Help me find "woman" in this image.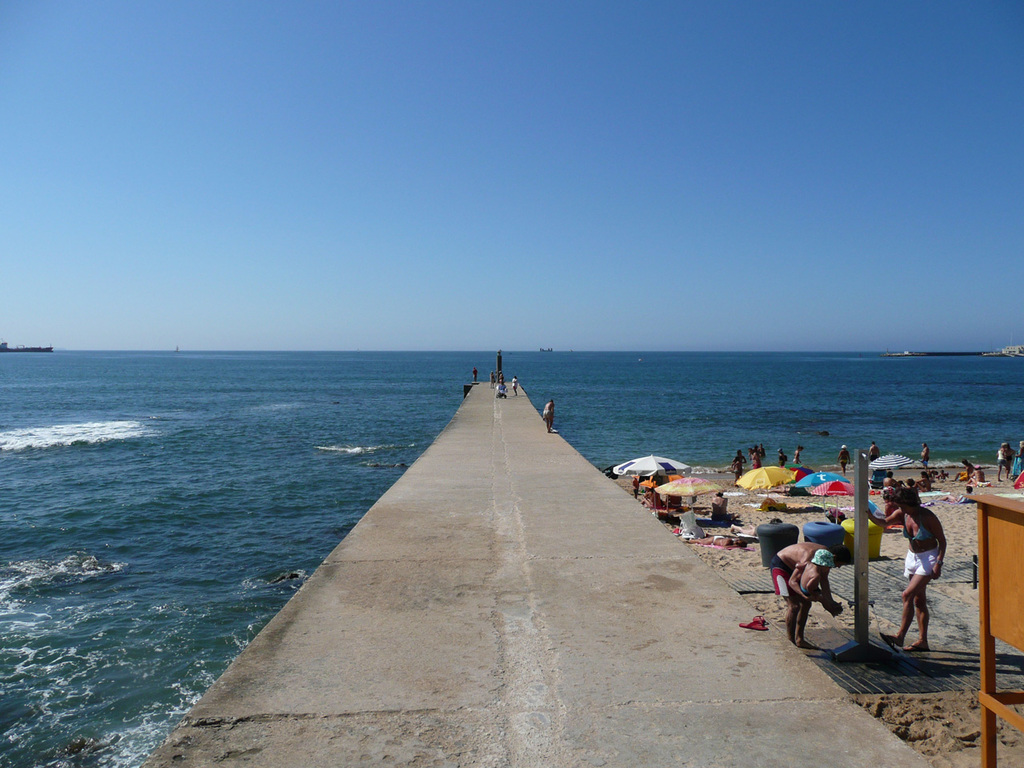
Found it: [left=995, top=446, right=1009, bottom=482].
